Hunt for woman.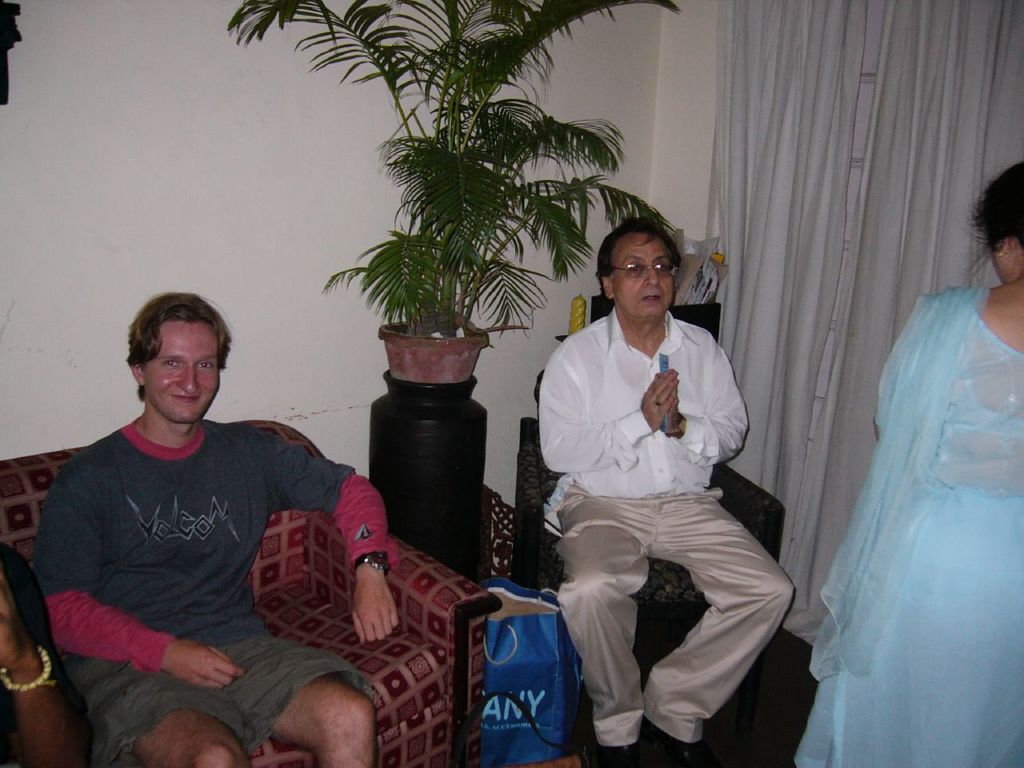
Hunted down at [782,197,1006,759].
